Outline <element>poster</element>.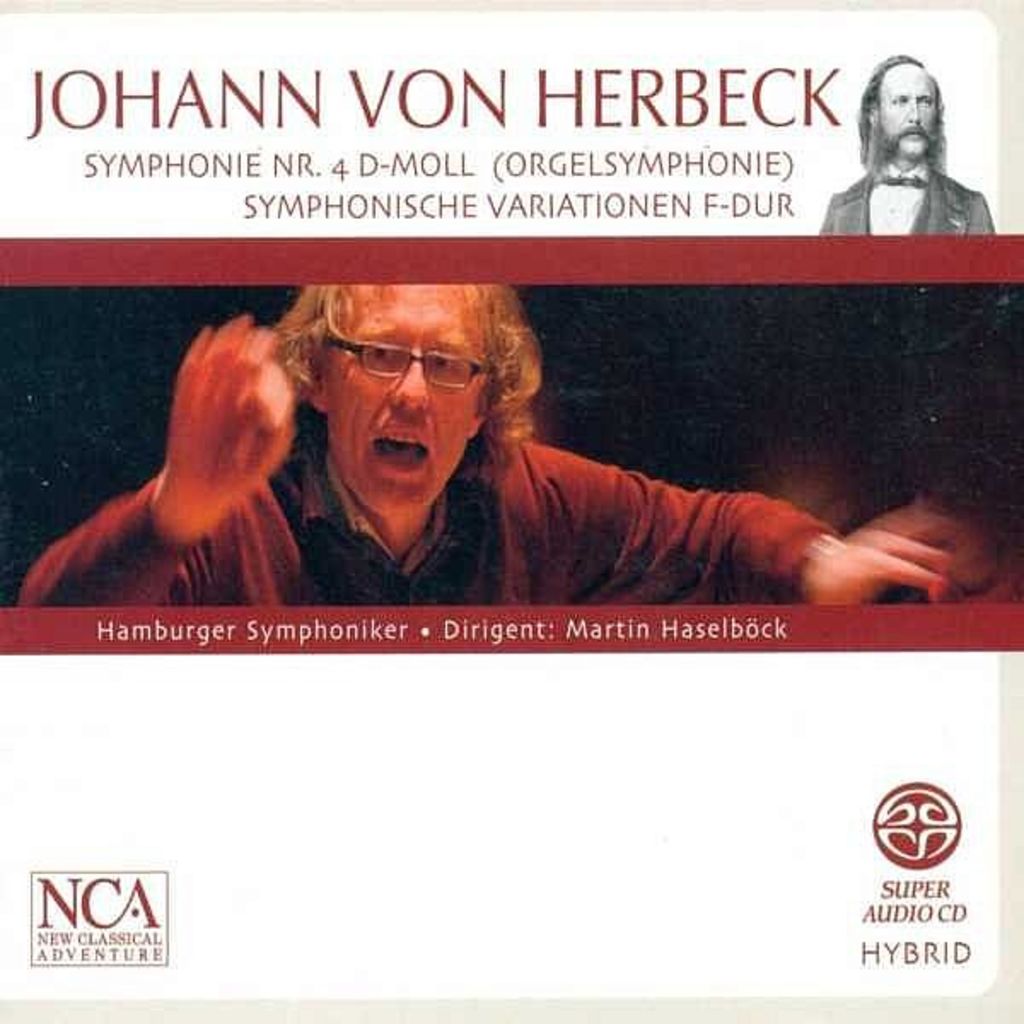
Outline: {"left": 0, "top": 0, "right": 1022, "bottom": 1021}.
